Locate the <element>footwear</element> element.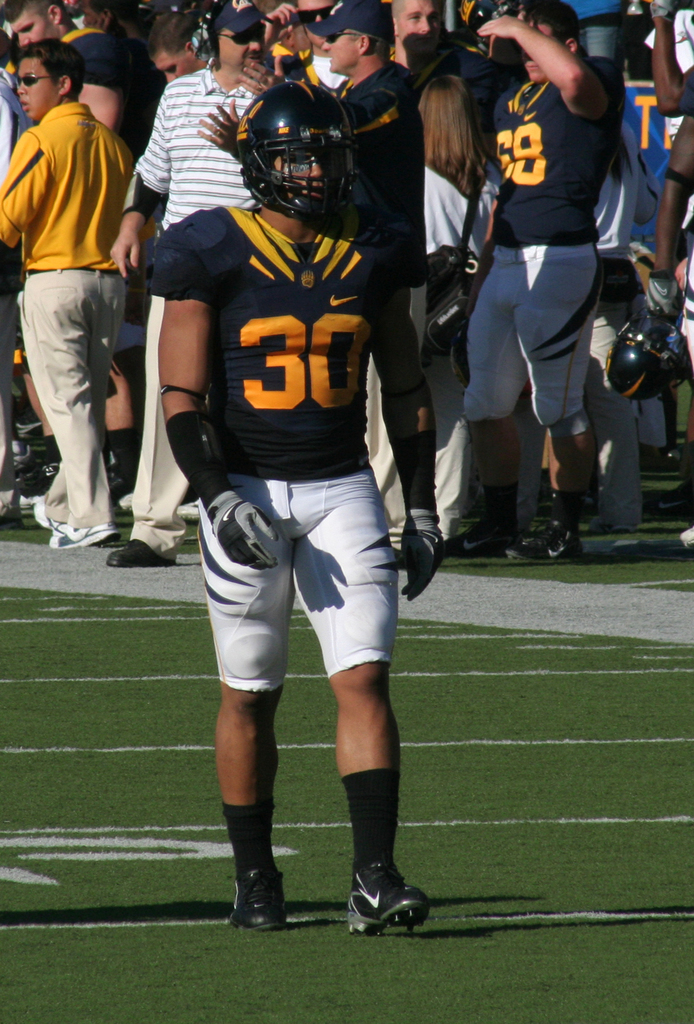
Element bbox: x1=45, y1=518, x2=117, y2=547.
